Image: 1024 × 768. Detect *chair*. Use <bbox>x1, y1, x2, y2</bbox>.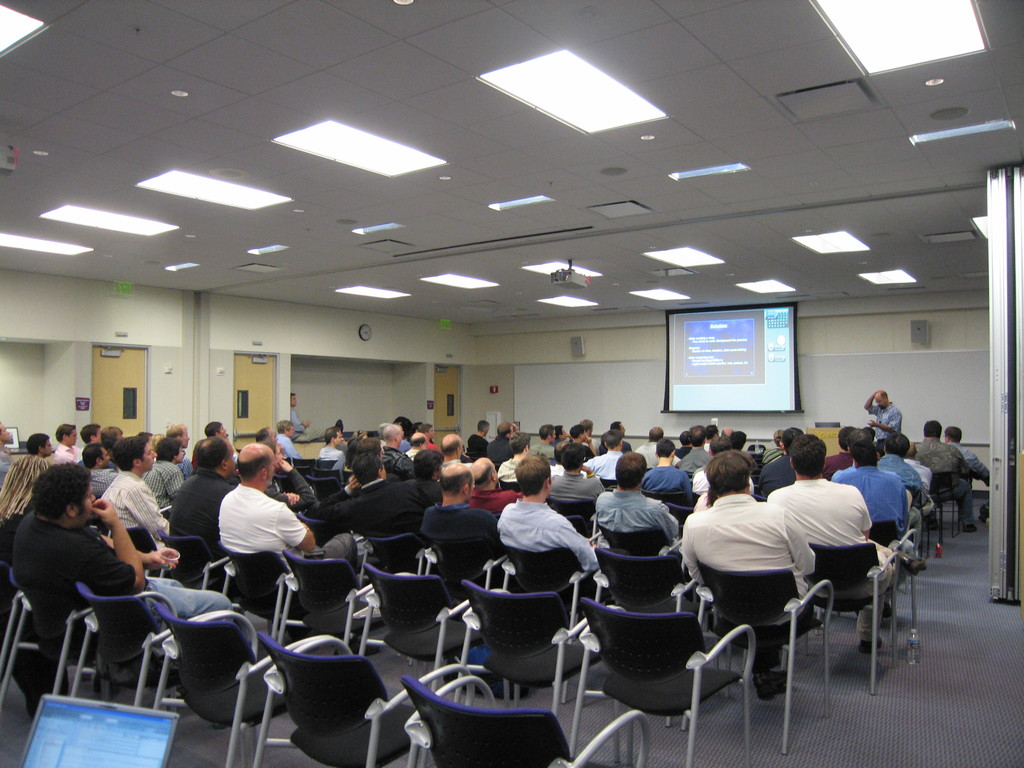
<bbox>0, 564, 68, 710</bbox>.
